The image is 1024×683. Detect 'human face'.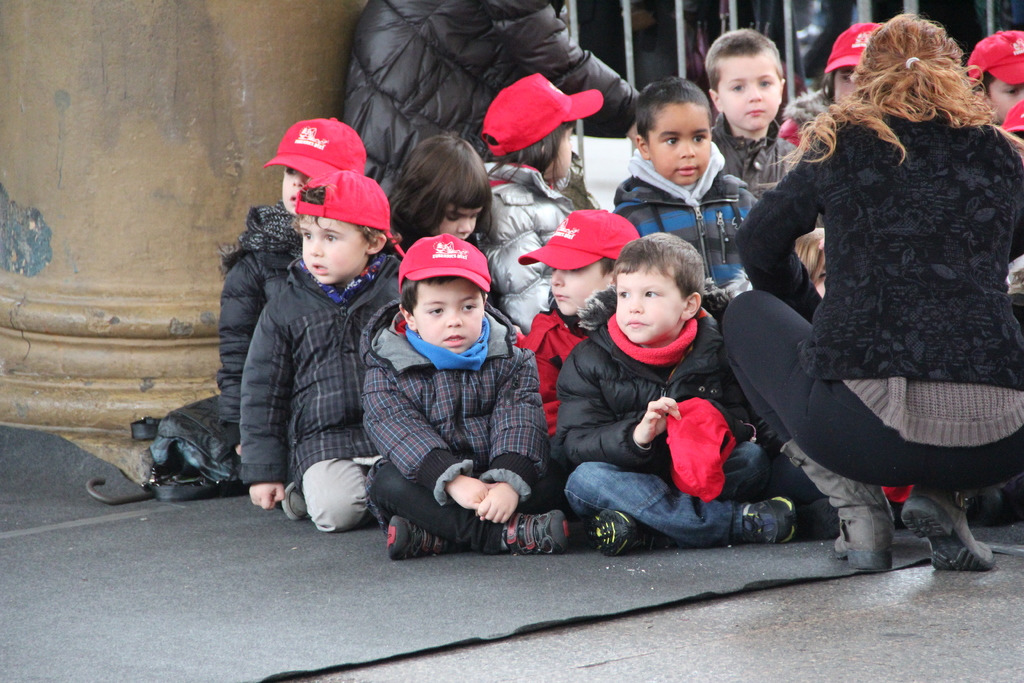
Detection: 442 192 482 244.
